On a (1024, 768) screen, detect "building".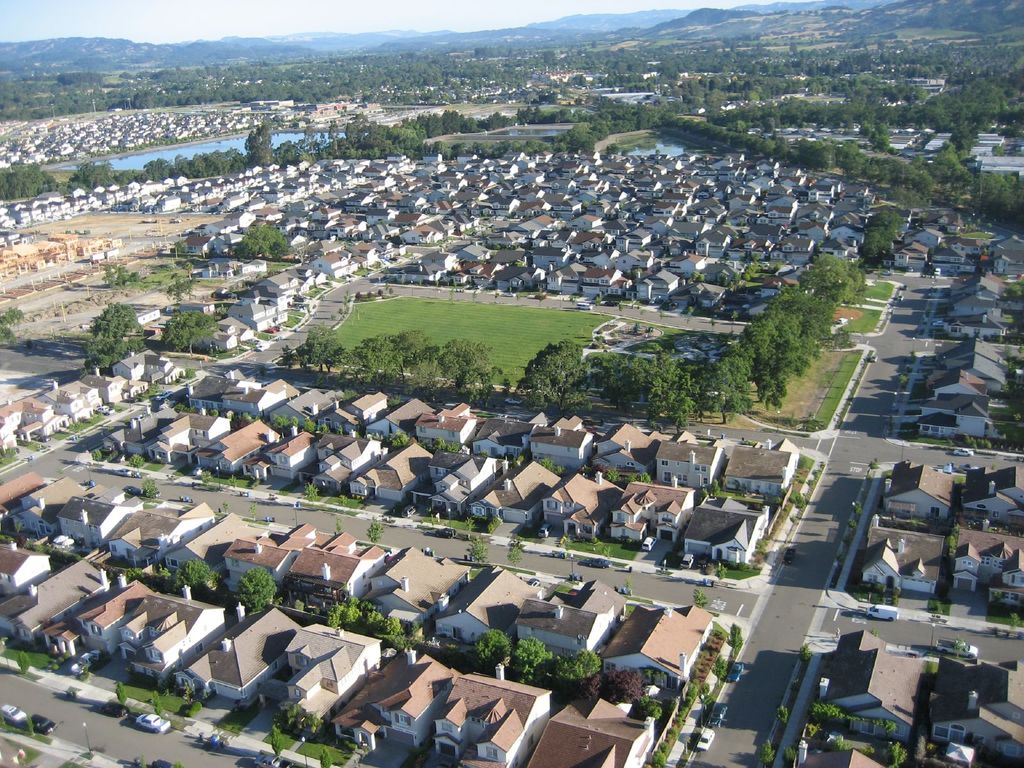
bbox=(3, 545, 54, 594).
